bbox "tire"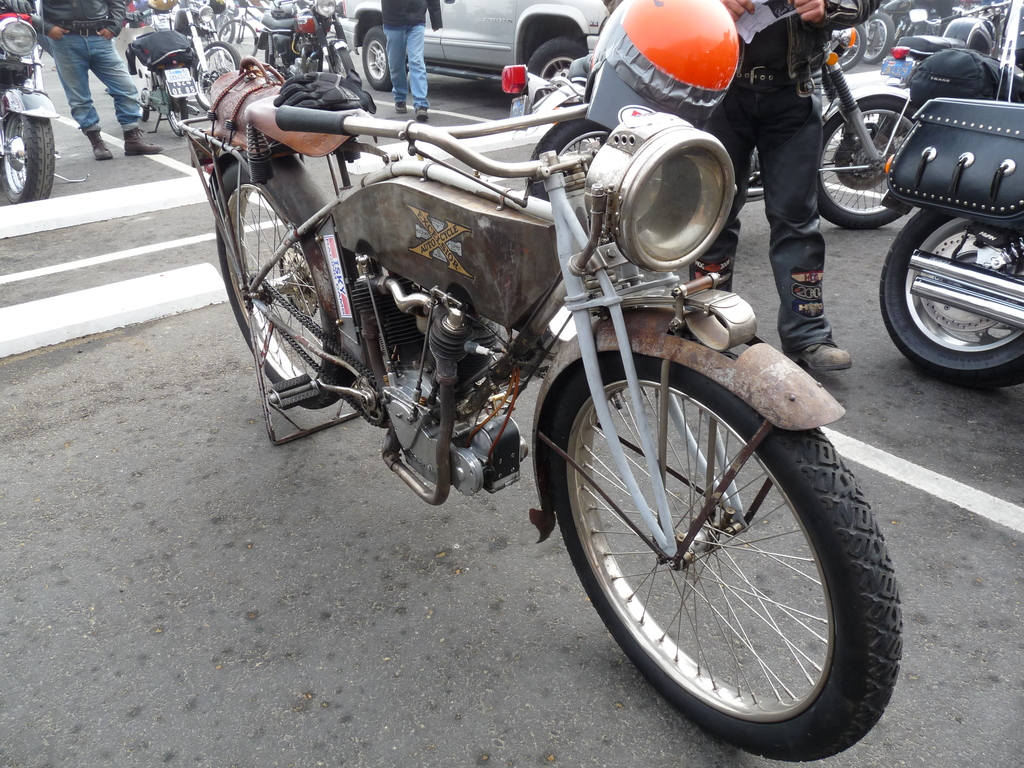
331, 48, 357, 83
